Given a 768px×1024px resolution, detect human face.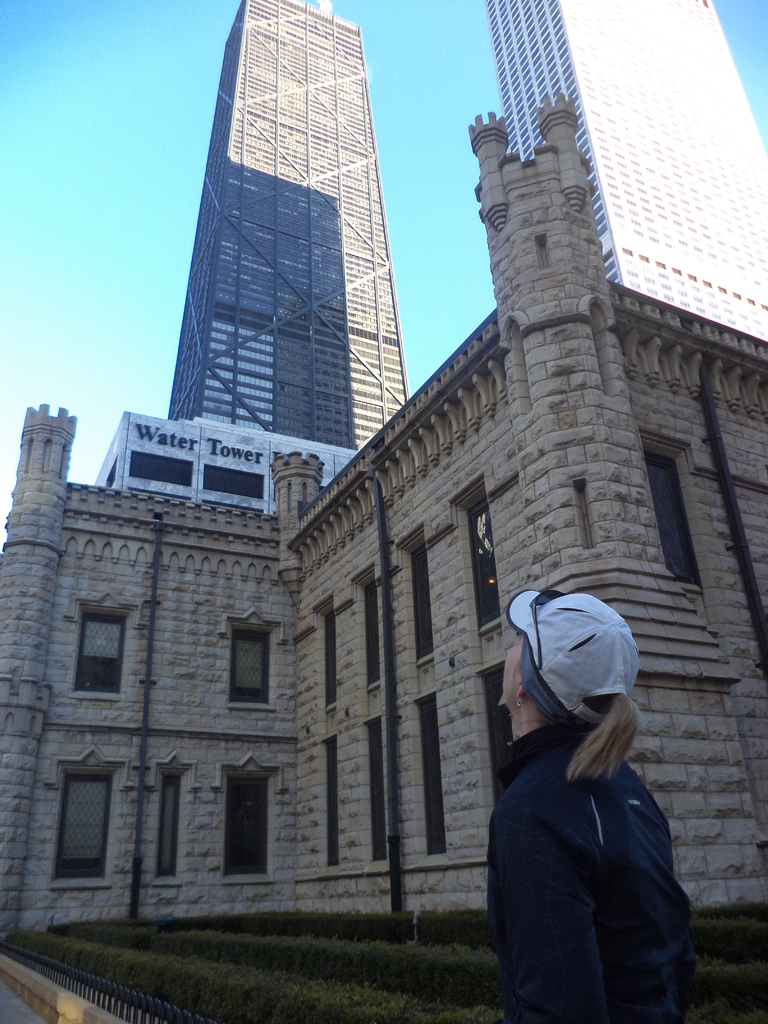
(496,640,522,706).
